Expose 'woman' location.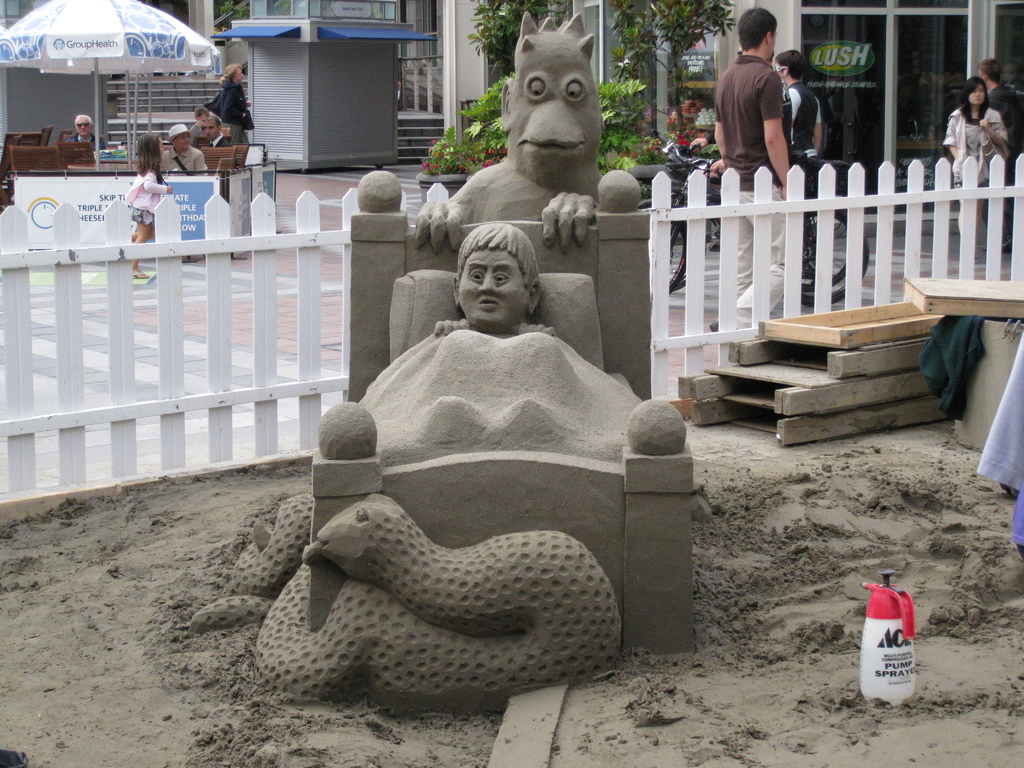
Exposed at 943:69:1009:252.
